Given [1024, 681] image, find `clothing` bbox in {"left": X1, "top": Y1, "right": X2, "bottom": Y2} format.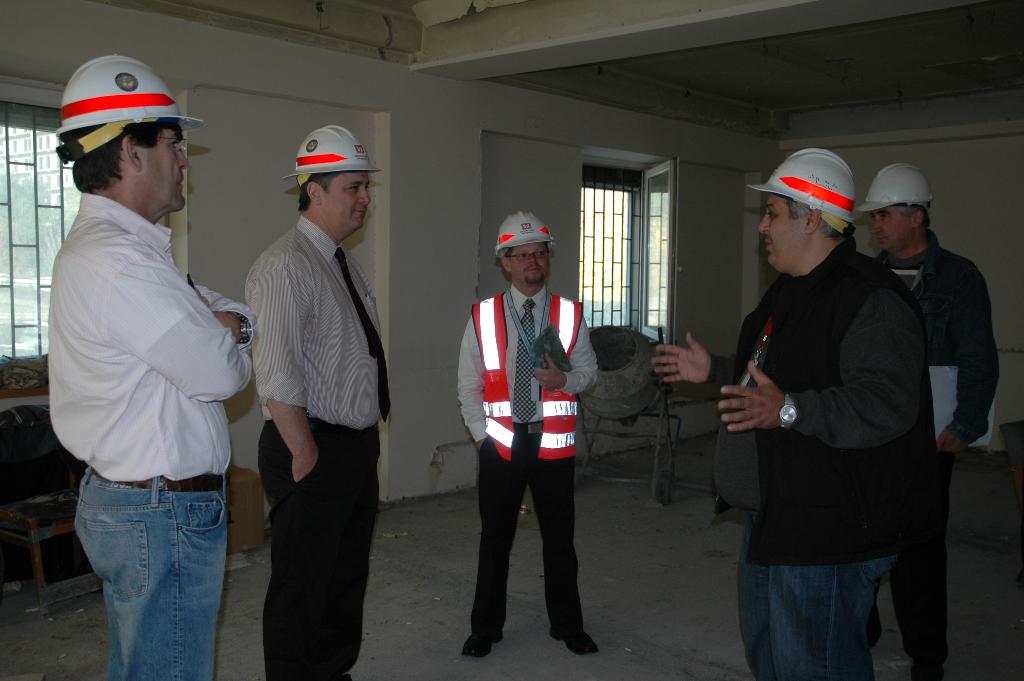
{"left": 237, "top": 214, "right": 392, "bottom": 680}.
